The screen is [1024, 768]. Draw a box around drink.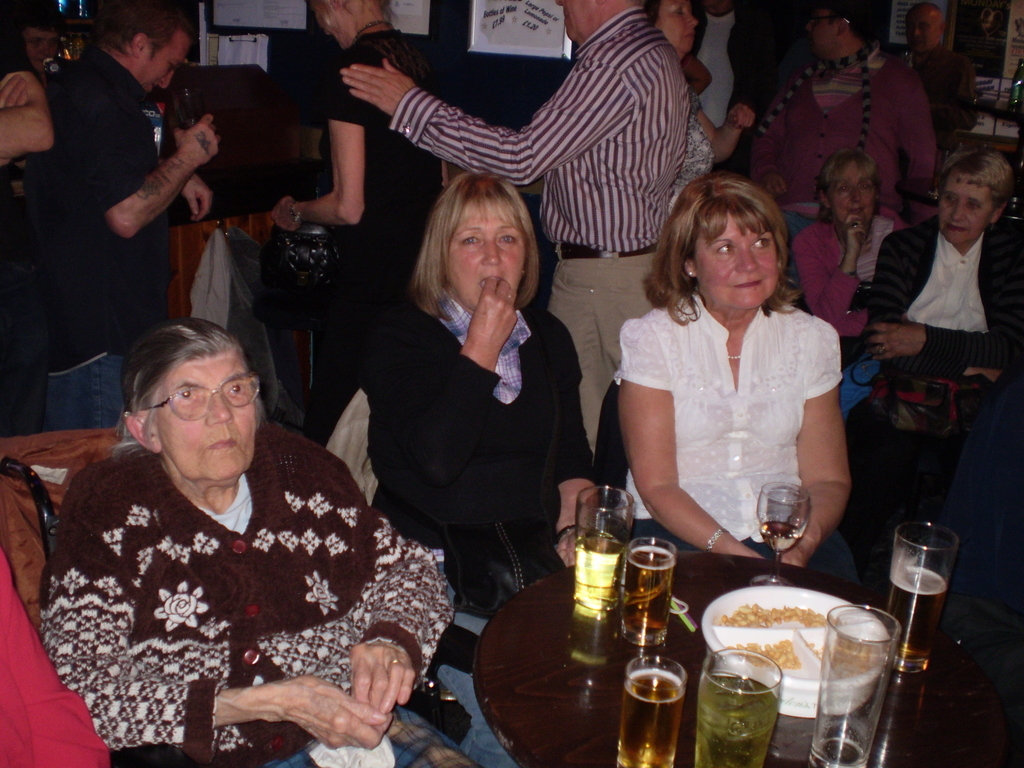
bbox=[567, 483, 636, 666].
